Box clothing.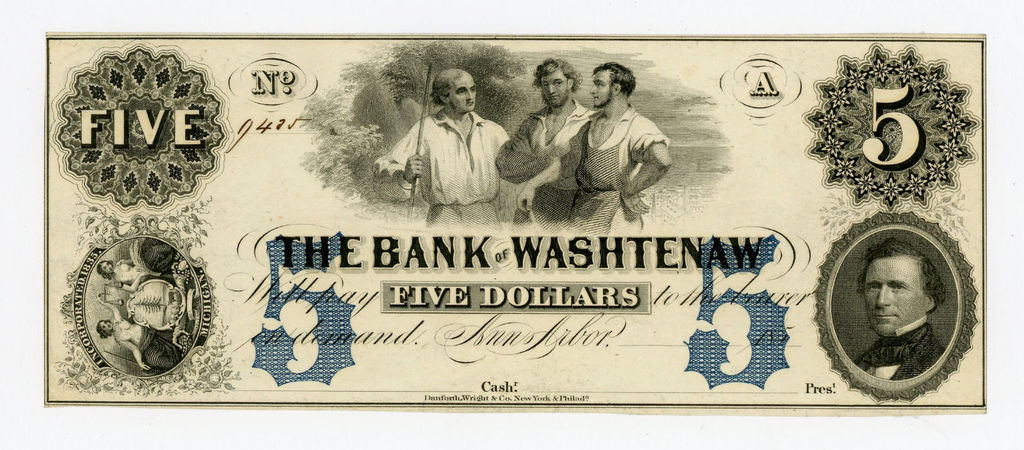
(x1=385, y1=79, x2=528, y2=213).
